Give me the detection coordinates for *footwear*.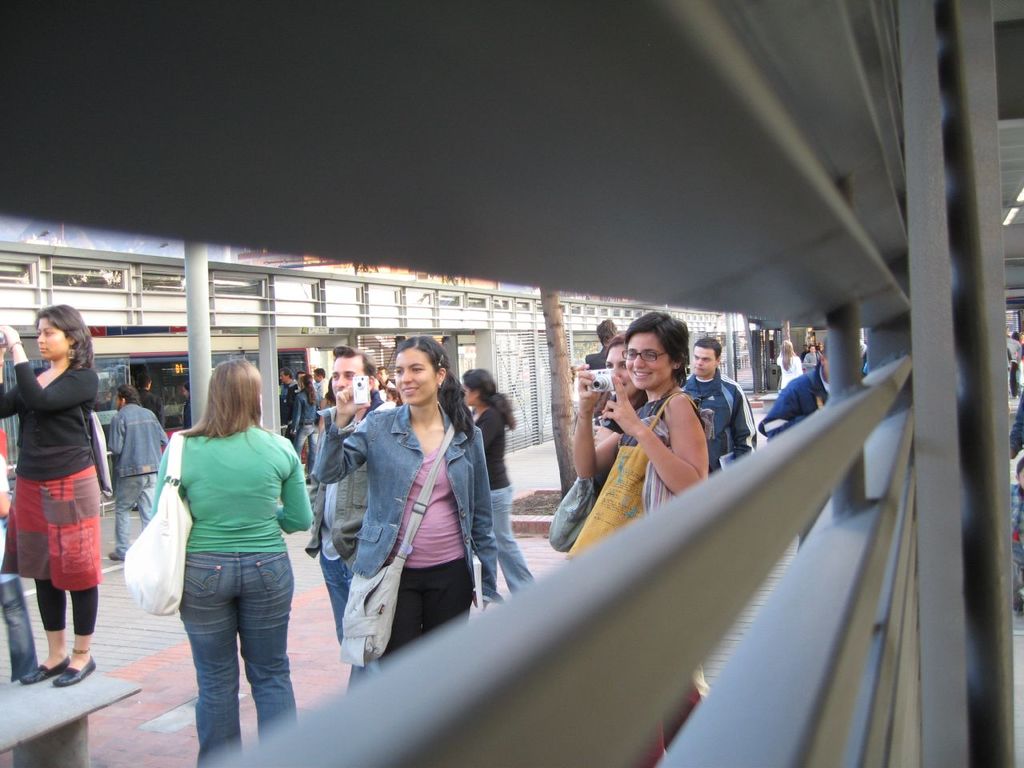
(left=53, top=659, right=93, bottom=687).
